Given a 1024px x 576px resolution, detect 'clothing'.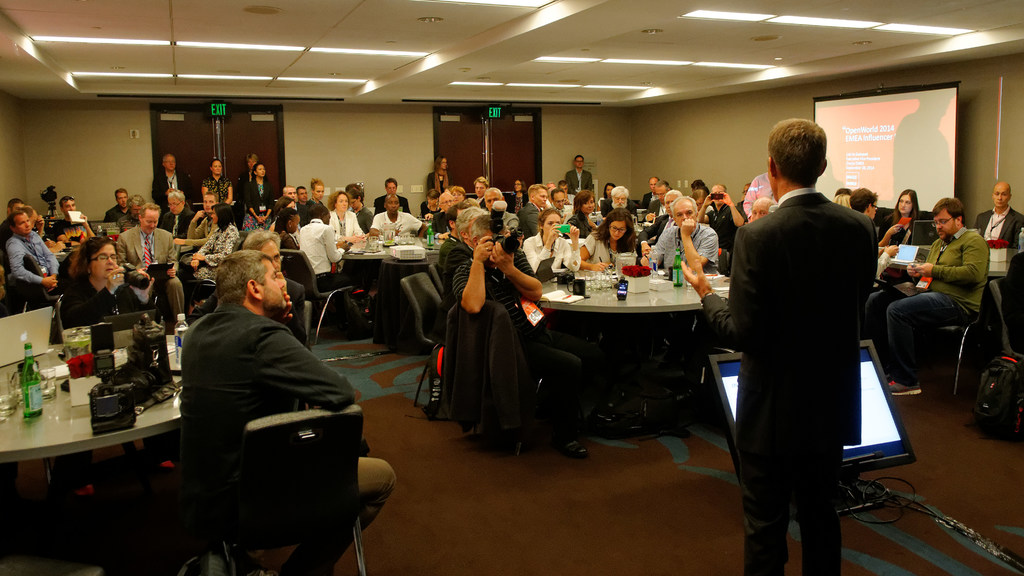
left=536, top=220, right=584, bottom=292.
